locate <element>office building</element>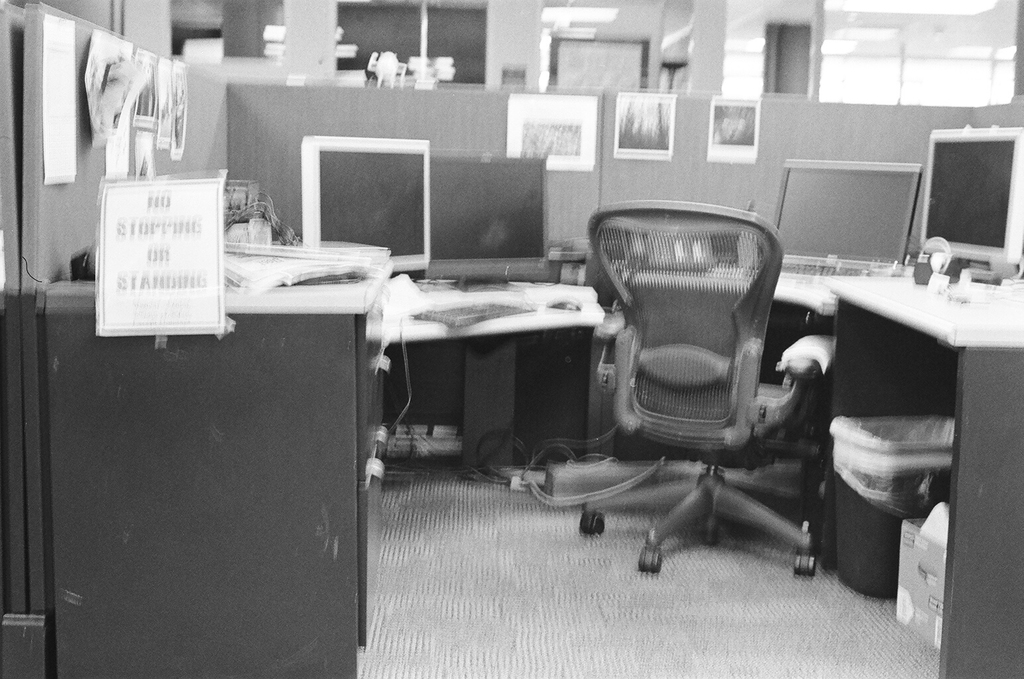
pyautogui.locateOnScreen(31, 14, 982, 639)
